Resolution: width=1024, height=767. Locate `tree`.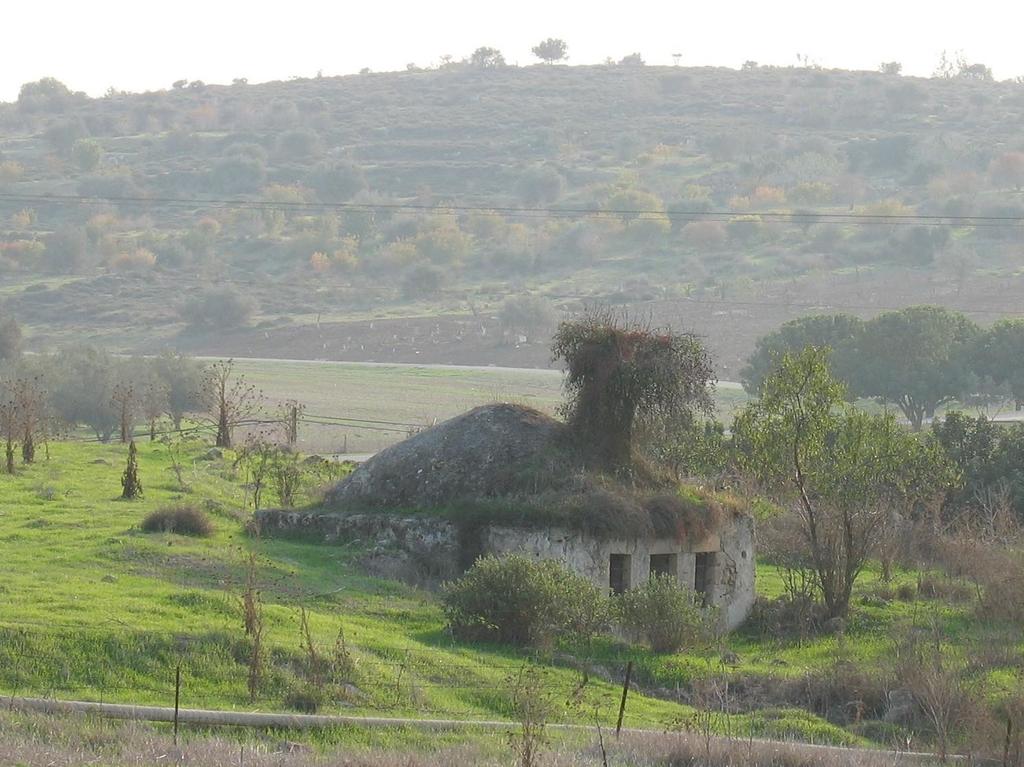
box=[727, 315, 949, 618].
